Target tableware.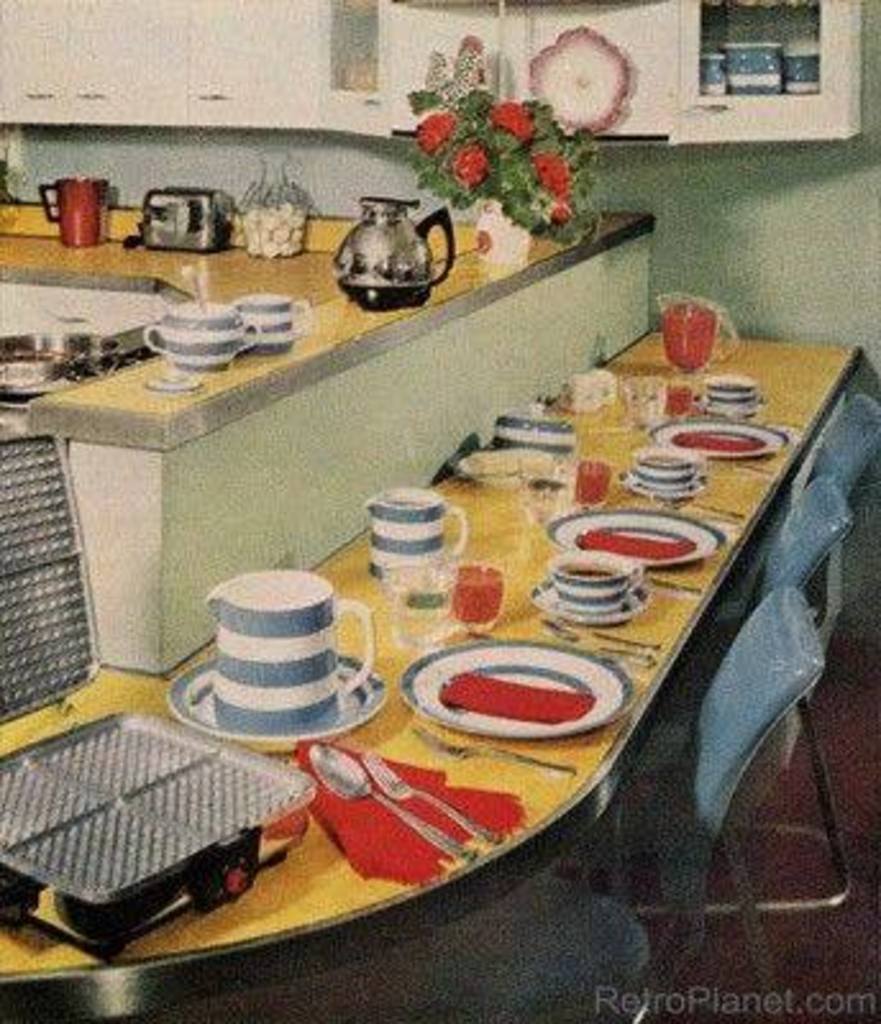
Target region: 709 381 750 404.
